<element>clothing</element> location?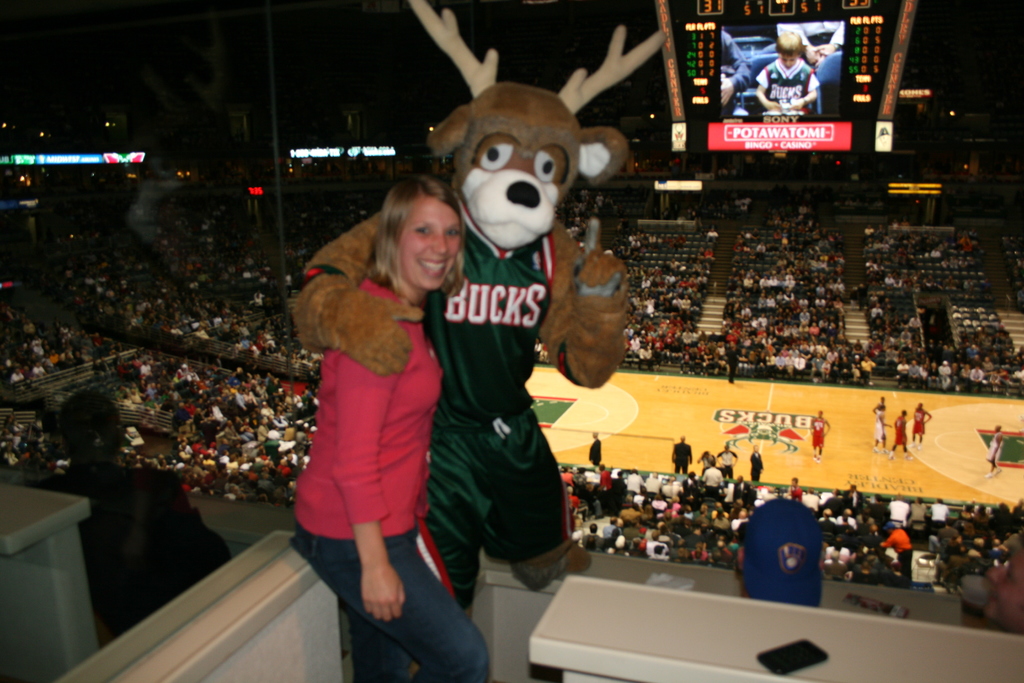
989,434,1003,461
